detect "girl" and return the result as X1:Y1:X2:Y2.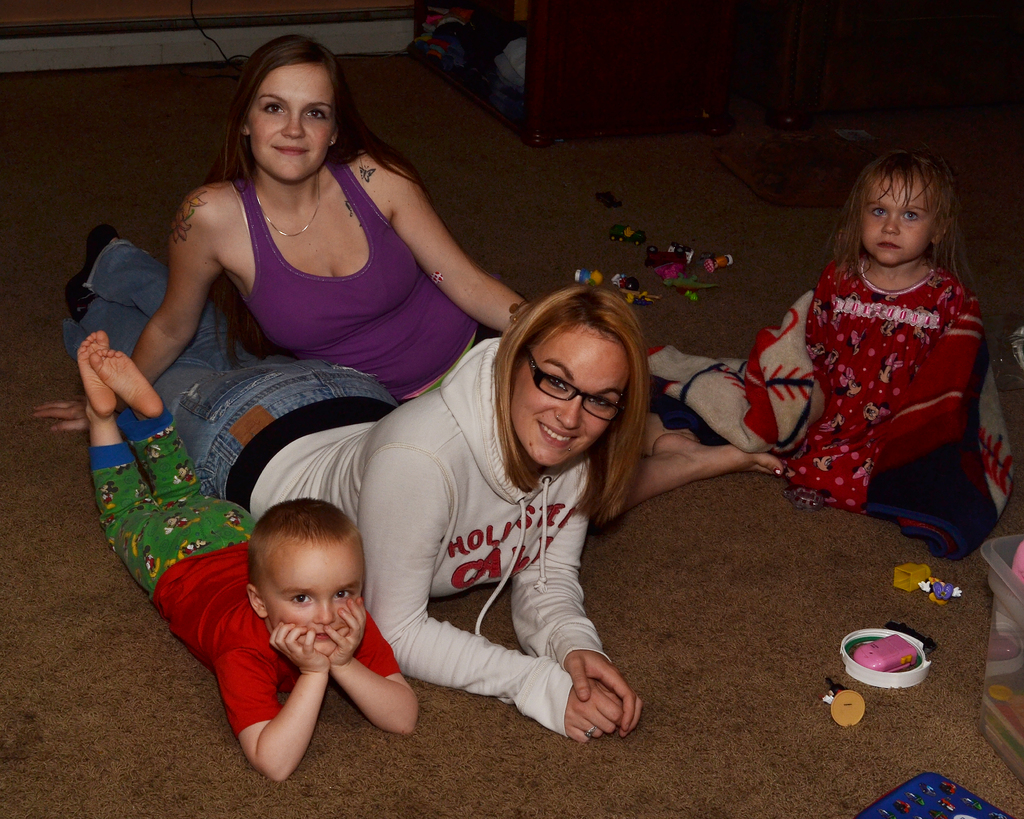
772:148:961:511.
